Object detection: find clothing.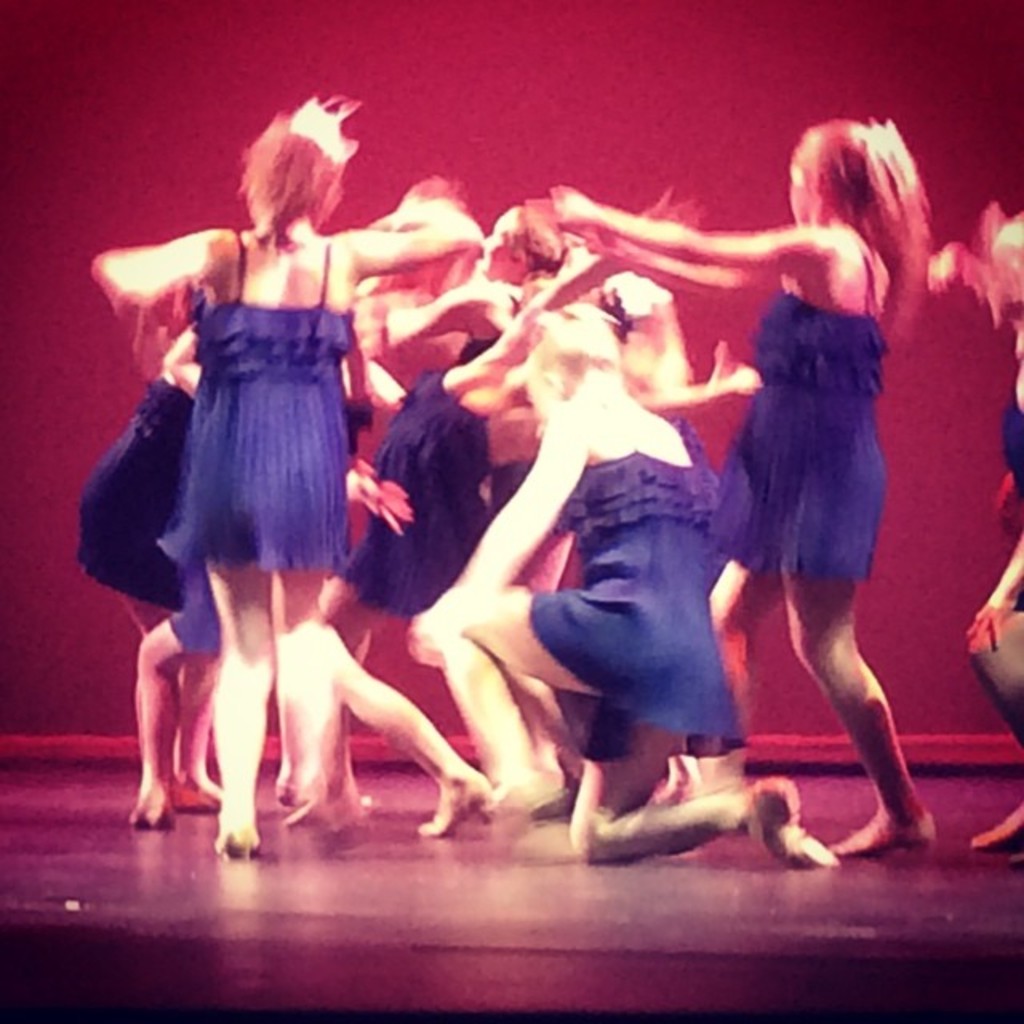
region(112, 226, 376, 589).
